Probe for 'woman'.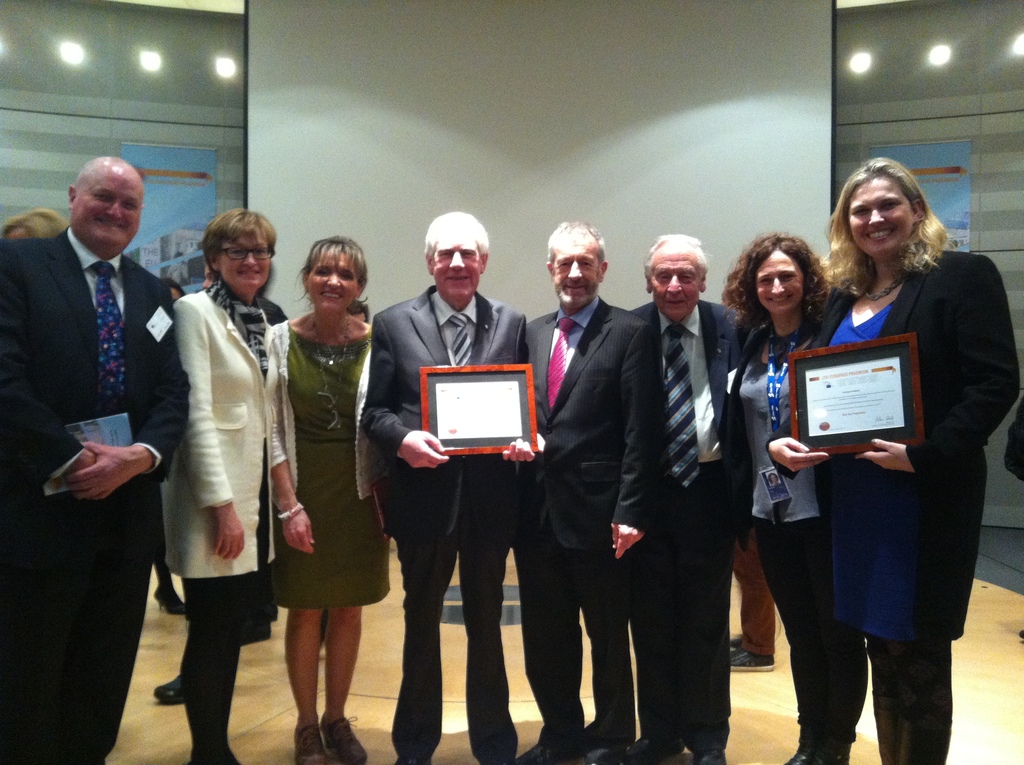
Probe result: [x1=756, y1=152, x2=1020, y2=764].
